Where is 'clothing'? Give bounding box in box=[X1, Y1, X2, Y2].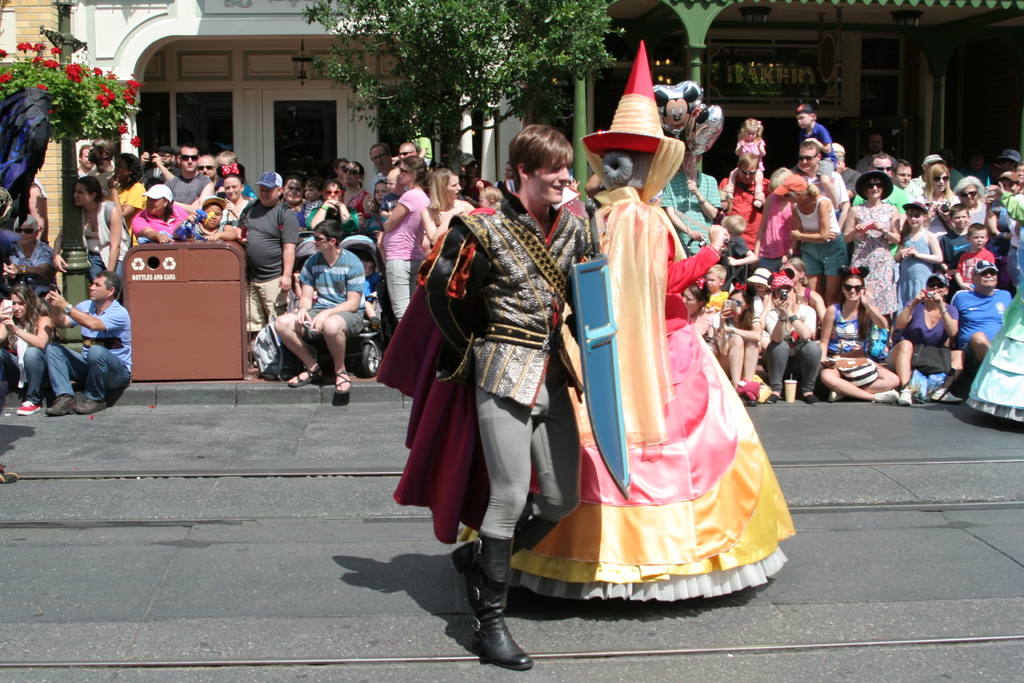
box=[852, 208, 899, 315].
